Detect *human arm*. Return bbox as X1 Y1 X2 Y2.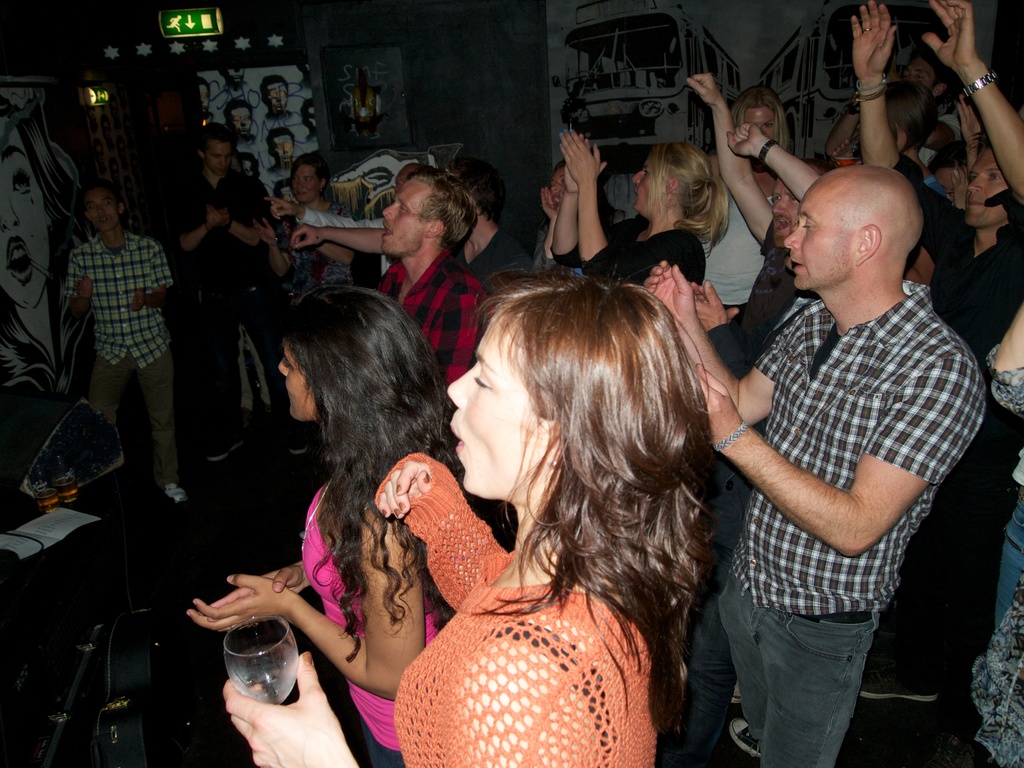
177 567 419 700.
